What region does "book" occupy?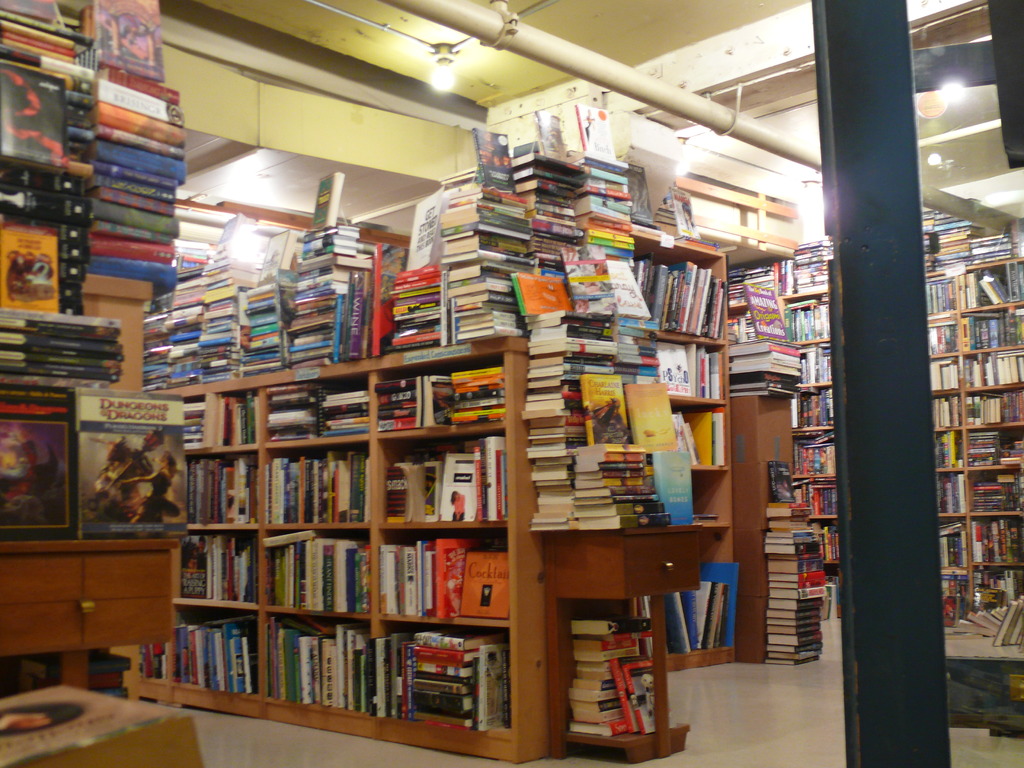
[569,715,630,733].
